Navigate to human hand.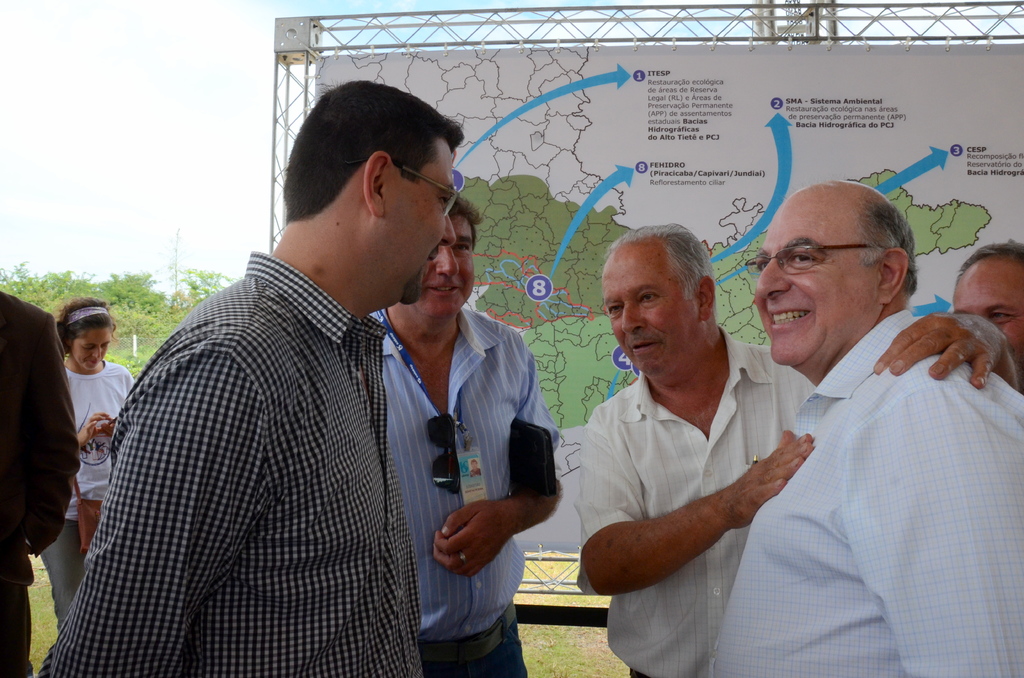
Navigation target: BBox(883, 302, 1012, 400).
